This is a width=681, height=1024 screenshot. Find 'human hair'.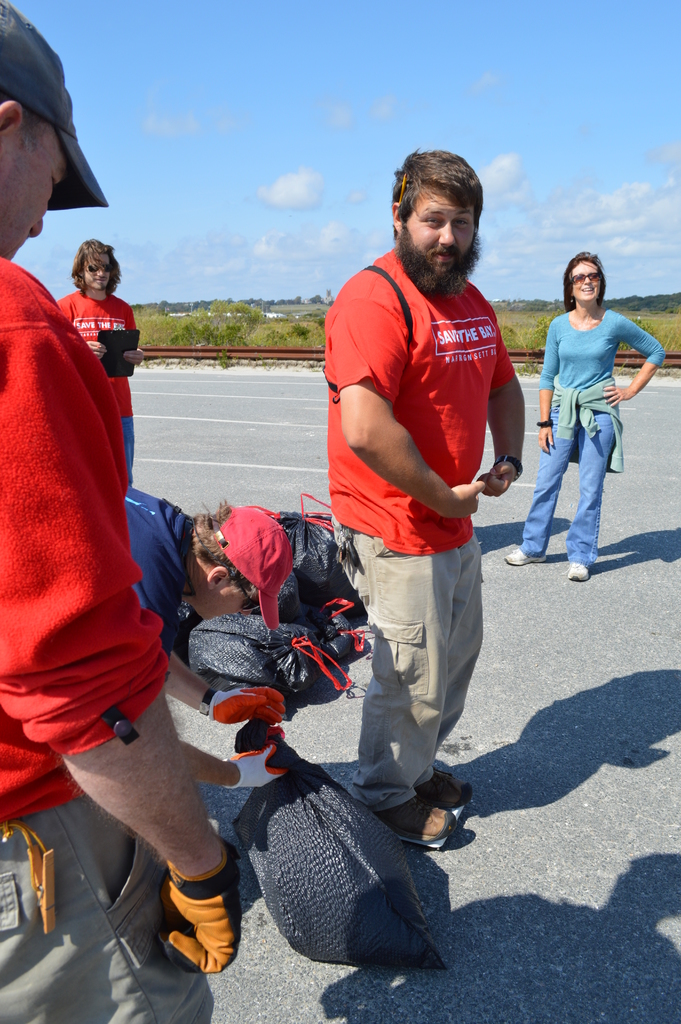
Bounding box: <region>69, 234, 122, 296</region>.
